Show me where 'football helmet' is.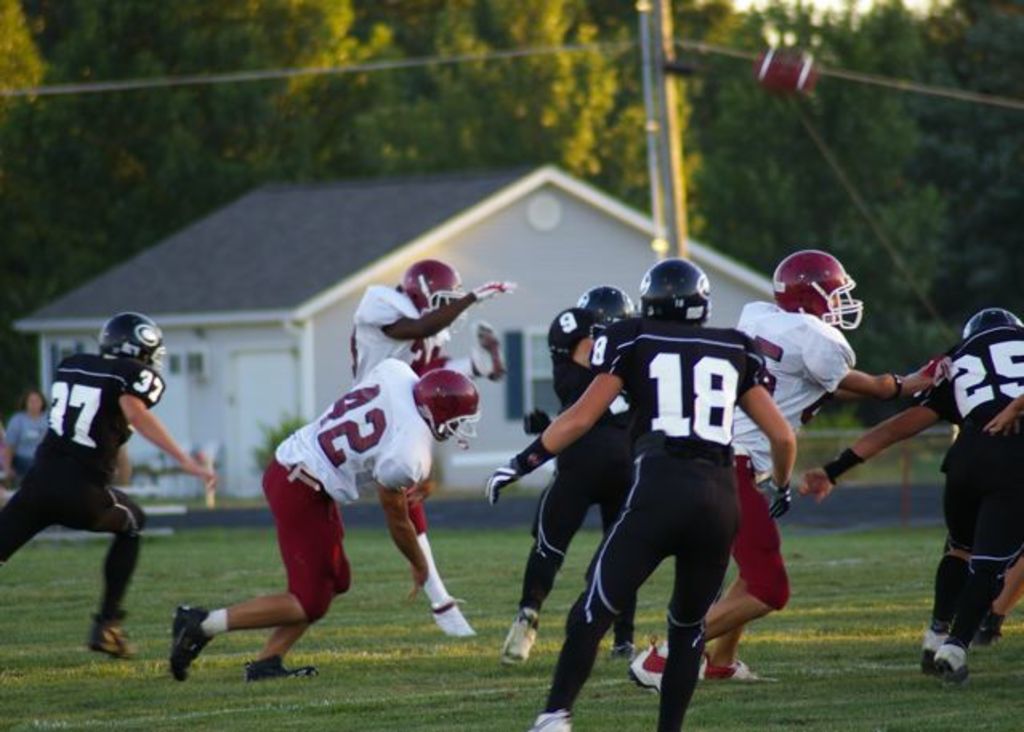
'football helmet' is at 104:312:165:373.
